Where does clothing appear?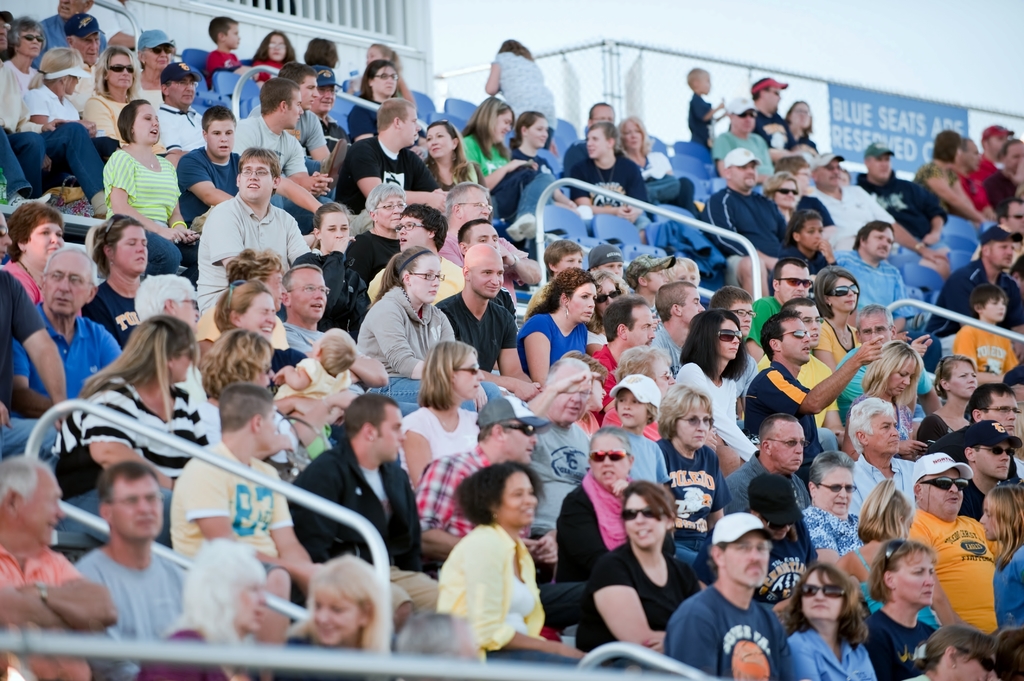
Appears at pyautogui.locateOnScreen(439, 227, 527, 296).
